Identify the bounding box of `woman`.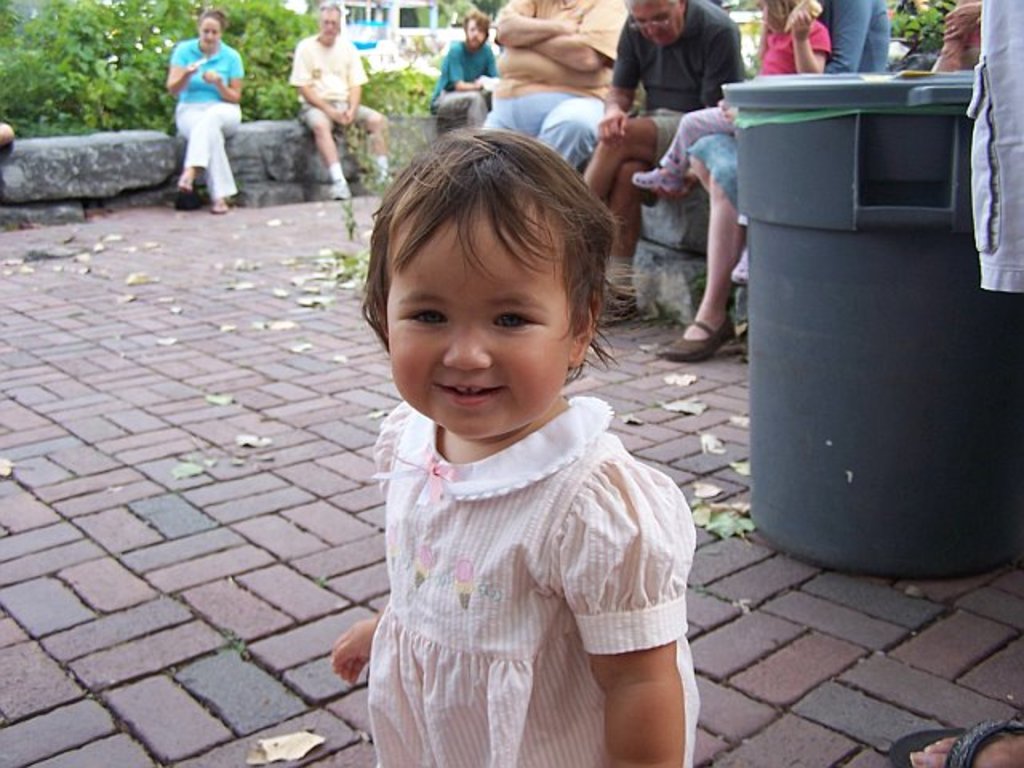
<box>646,0,894,363</box>.
